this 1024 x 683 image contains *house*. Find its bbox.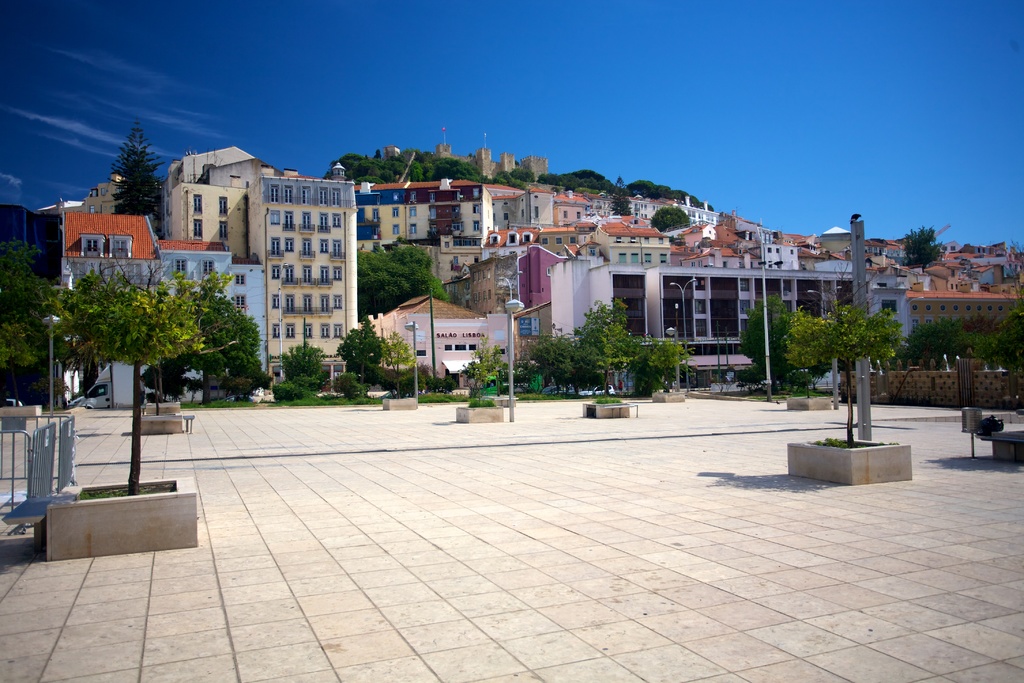
[left=39, top=210, right=269, bottom=412].
